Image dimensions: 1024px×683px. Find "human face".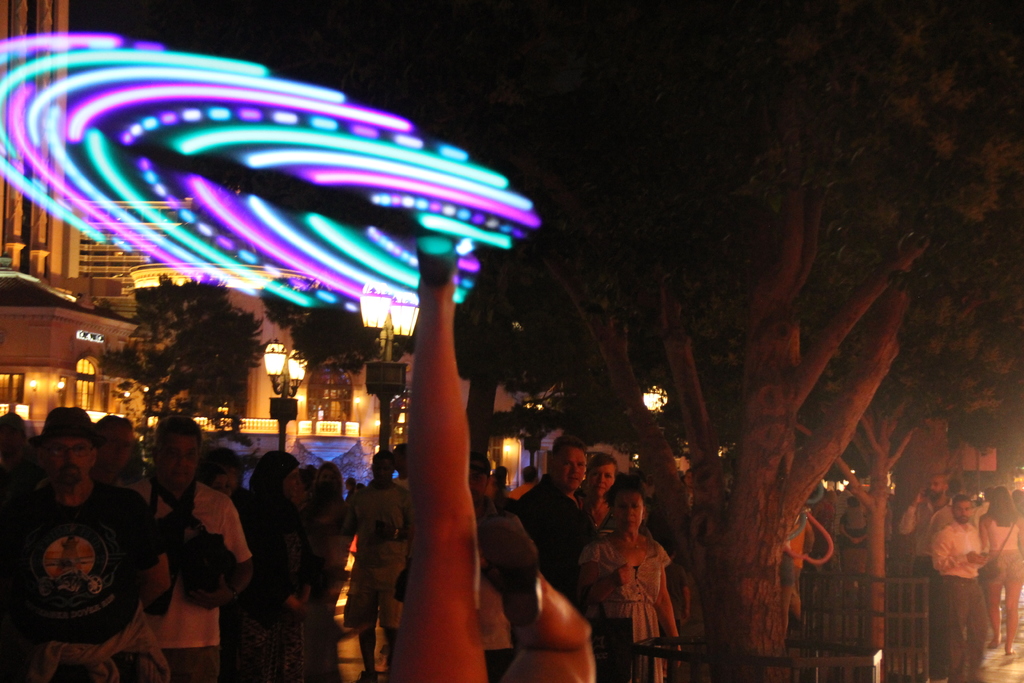
[953, 500, 969, 521].
